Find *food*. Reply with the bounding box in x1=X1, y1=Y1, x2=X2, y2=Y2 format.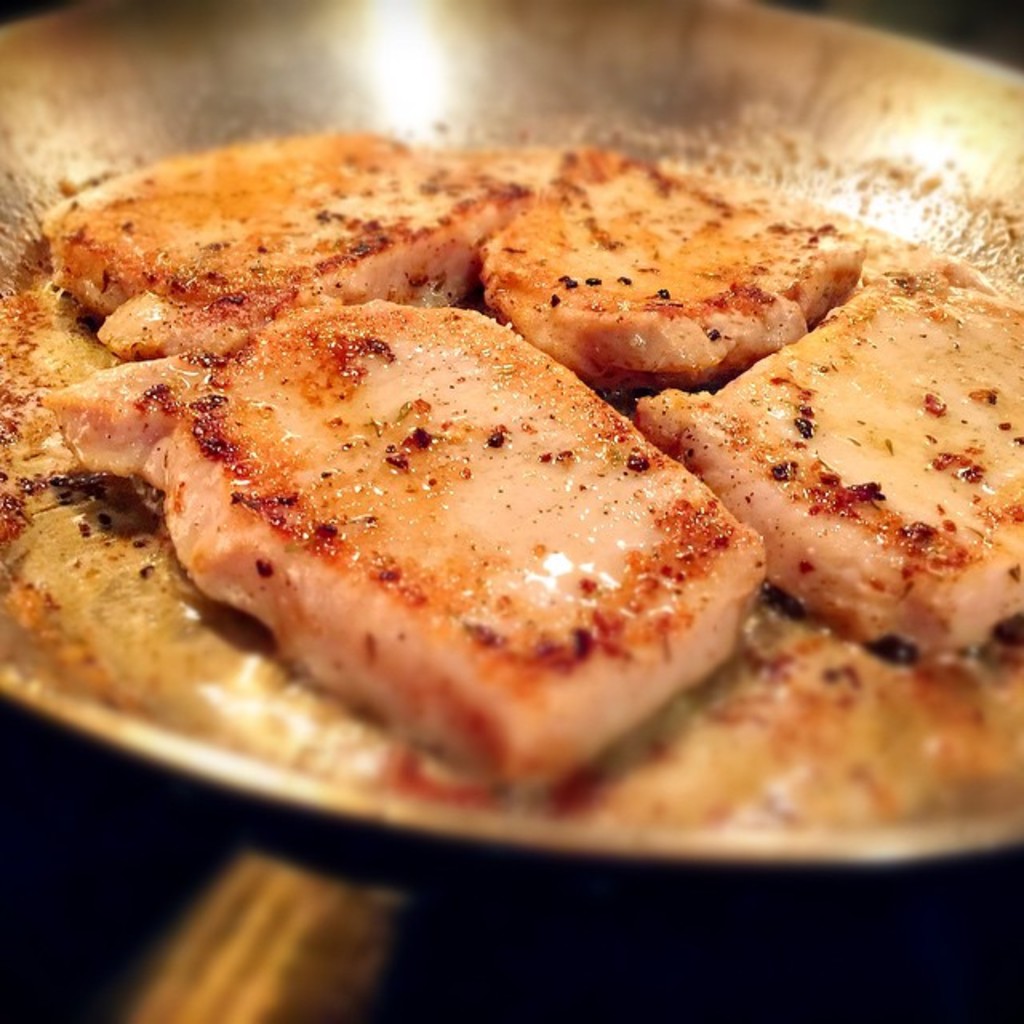
x1=110, y1=296, x2=778, y2=763.
